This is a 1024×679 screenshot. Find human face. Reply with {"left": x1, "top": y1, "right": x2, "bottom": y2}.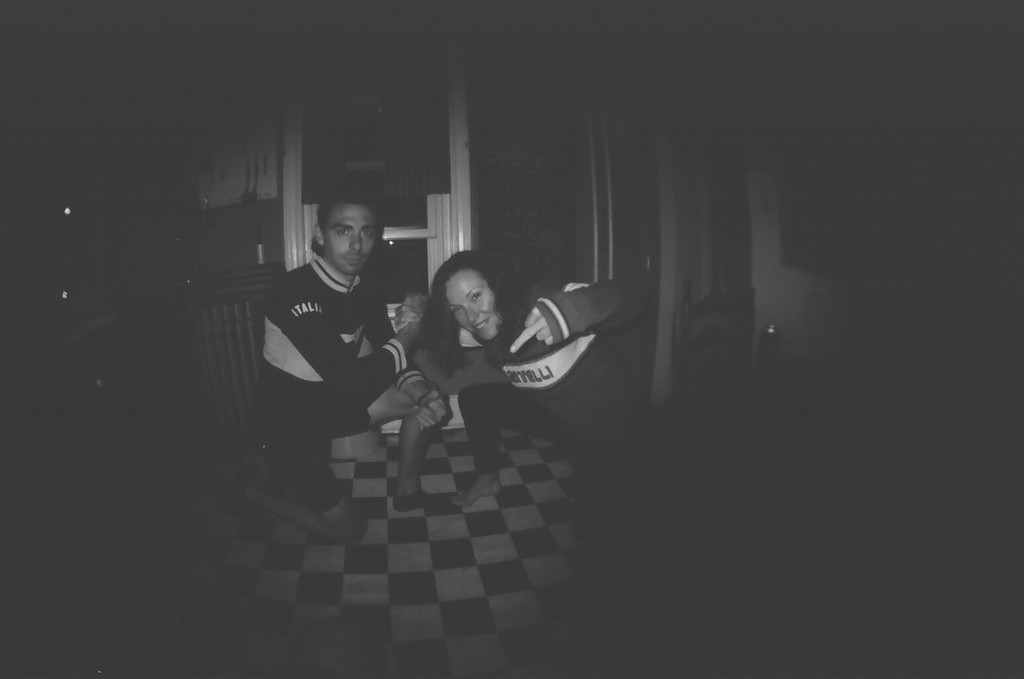
{"left": 447, "top": 270, "right": 502, "bottom": 341}.
